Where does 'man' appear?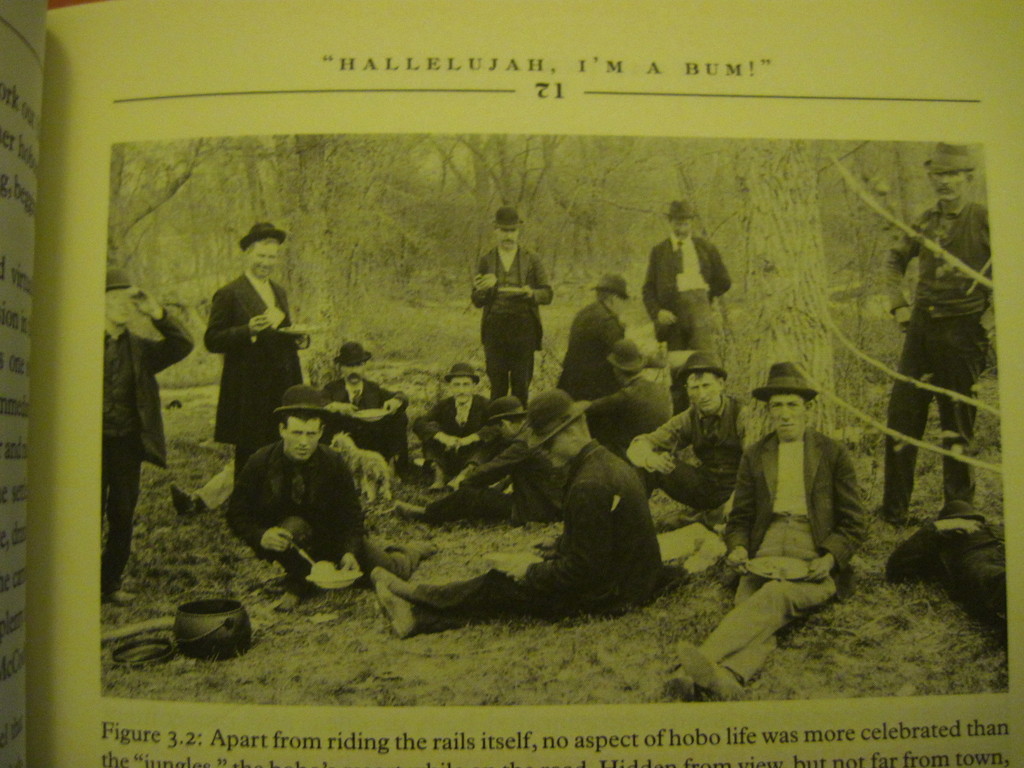
Appears at (x1=616, y1=349, x2=749, y2=527).
